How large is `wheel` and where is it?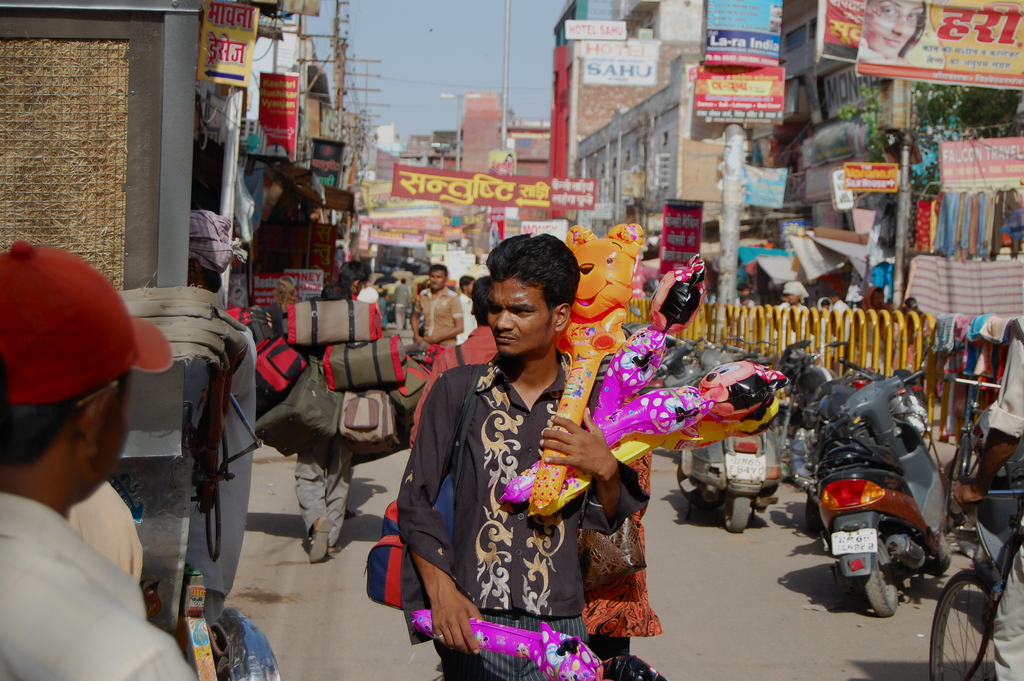
Bounding box: region(925, 570, 1007, 680).
